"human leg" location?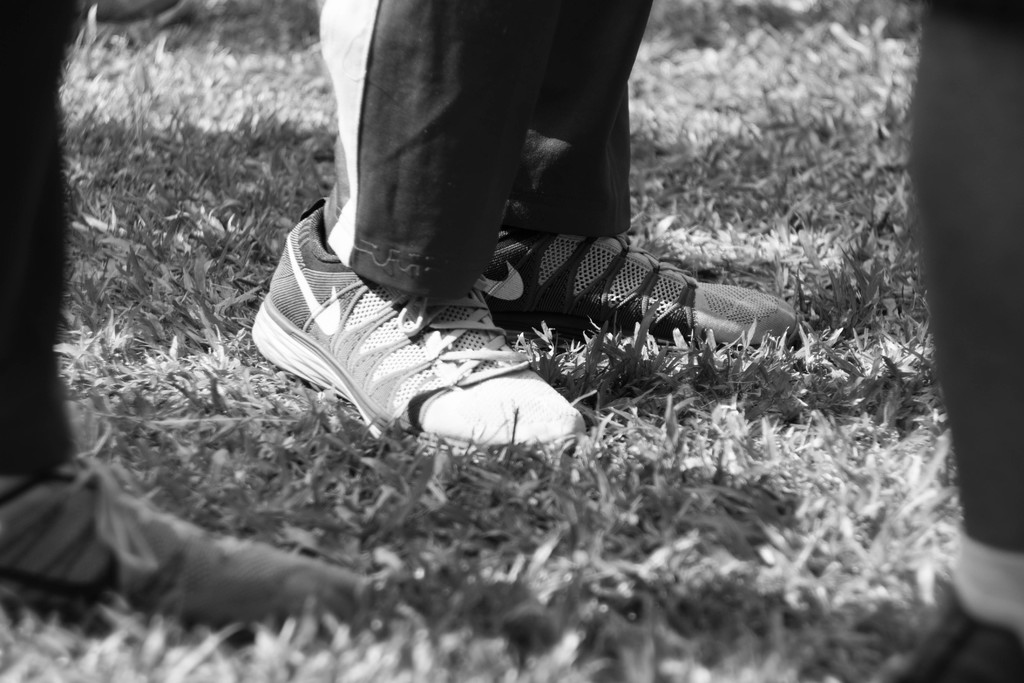
BBox(872, 0, 1023, 682)
